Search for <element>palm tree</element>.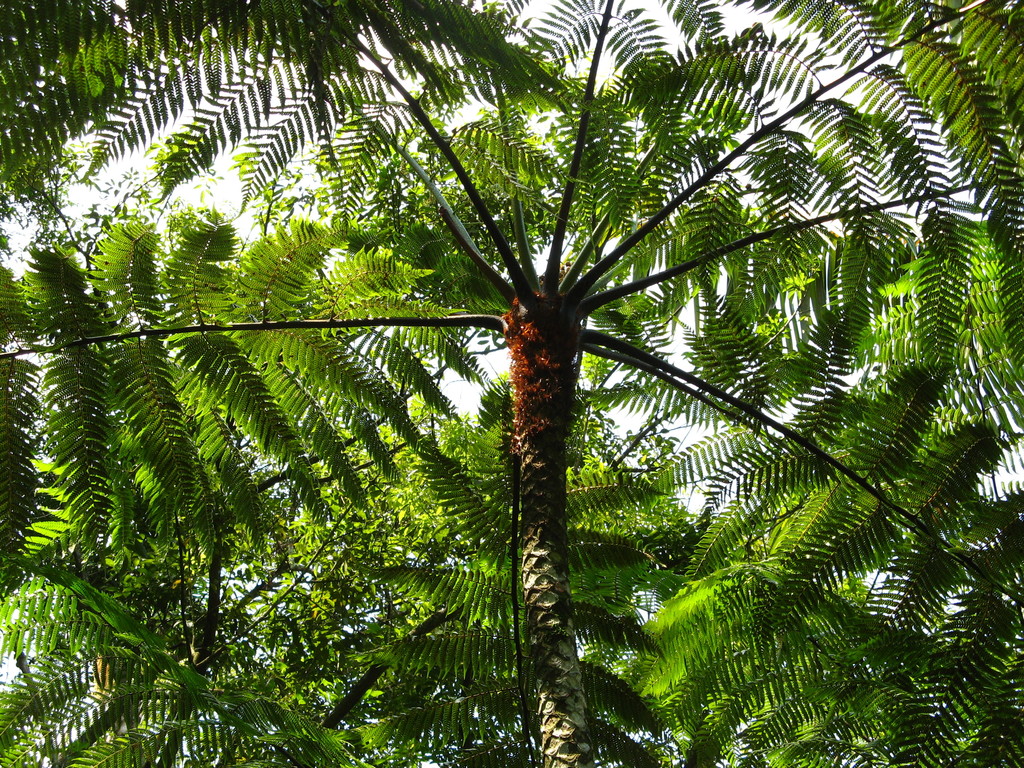
Found at left=3, top=0, right=1023, bottom=767.
